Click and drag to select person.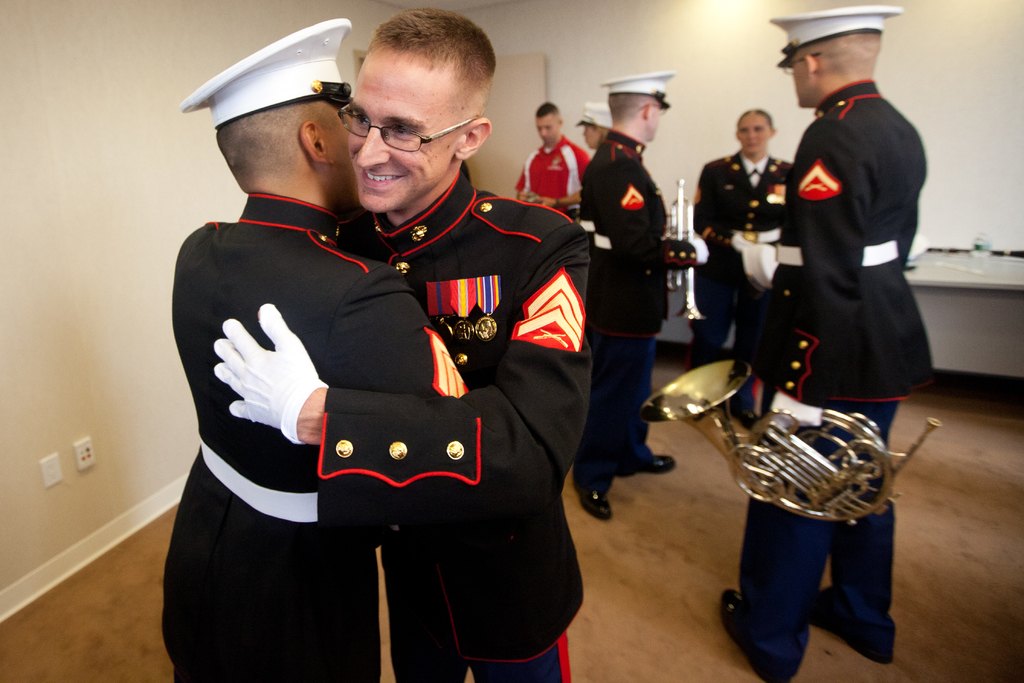
Selection: Rect(690, 108, 797, 425).
